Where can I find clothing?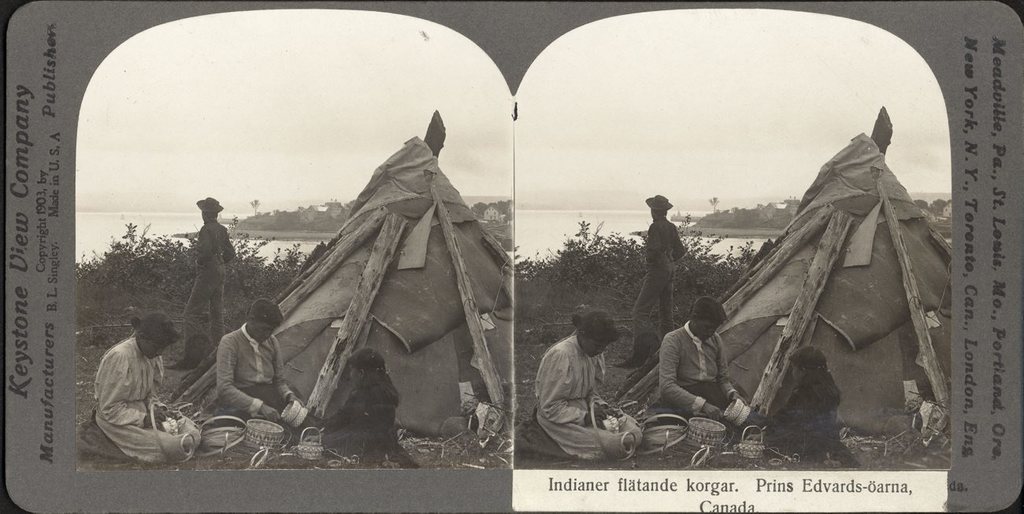
You can find it at (89, 305, 180, 466).
